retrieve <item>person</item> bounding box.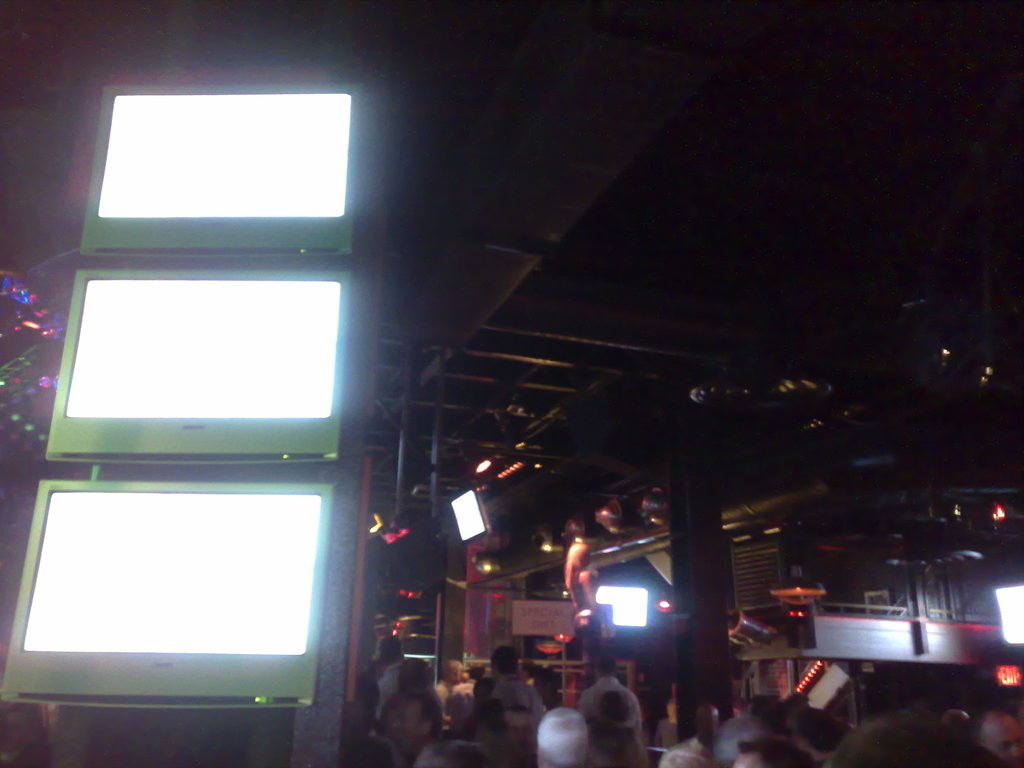
Bounding box: {"left": 390, "top": 698, "right": 432, "bottom": 759}.
